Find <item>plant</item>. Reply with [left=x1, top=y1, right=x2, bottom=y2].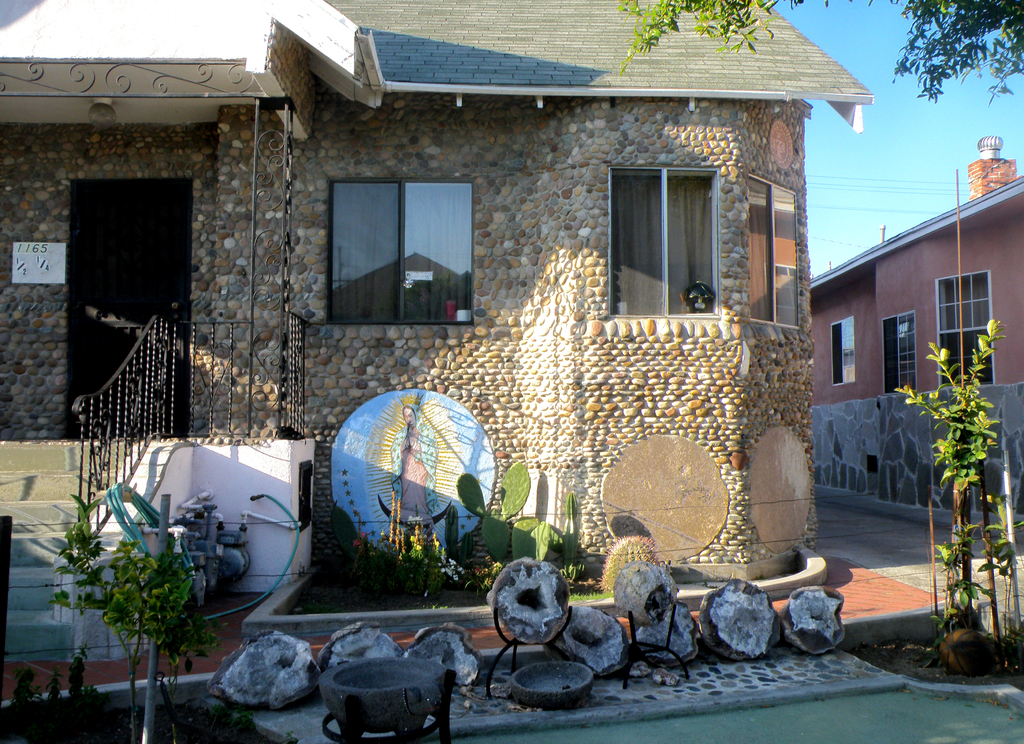
[left=454, top=454, right=556, bottom=563].
